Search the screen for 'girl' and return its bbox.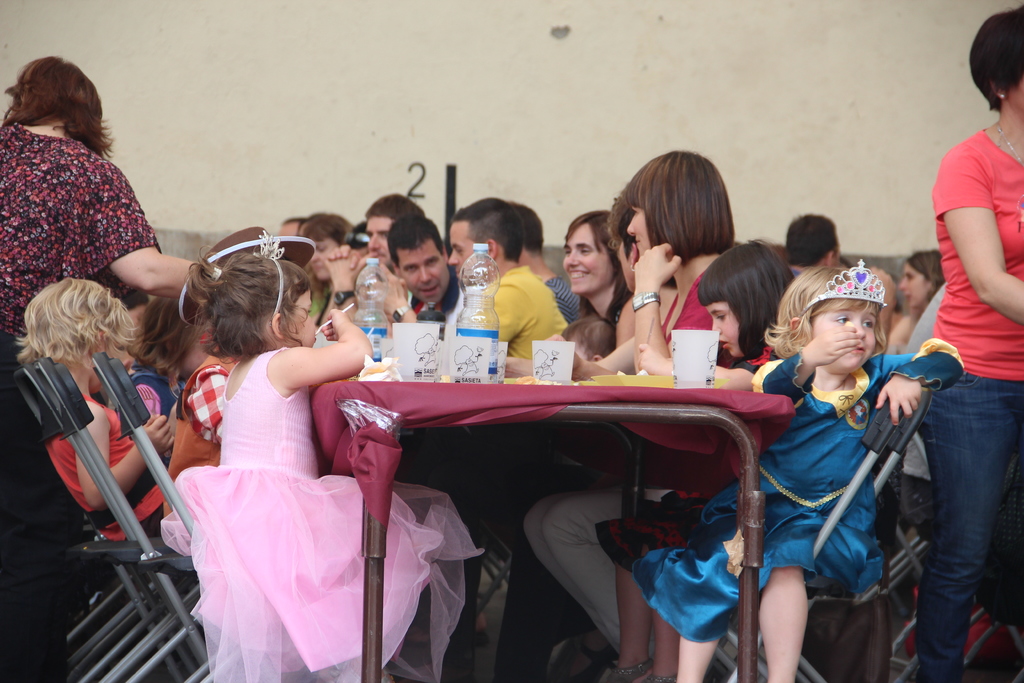
Found: {"left": 632, "top": 258, "right": 963, "bottom": 682}.
